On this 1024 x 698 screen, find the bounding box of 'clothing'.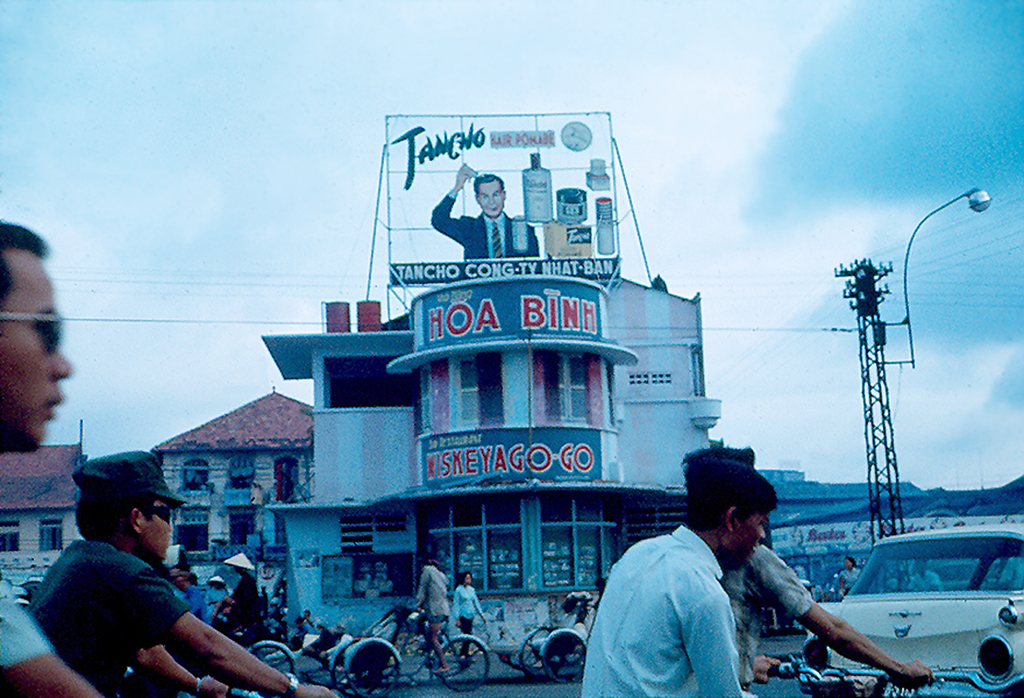
Bounding box: <region>24, 542, 180, 697</region>.
